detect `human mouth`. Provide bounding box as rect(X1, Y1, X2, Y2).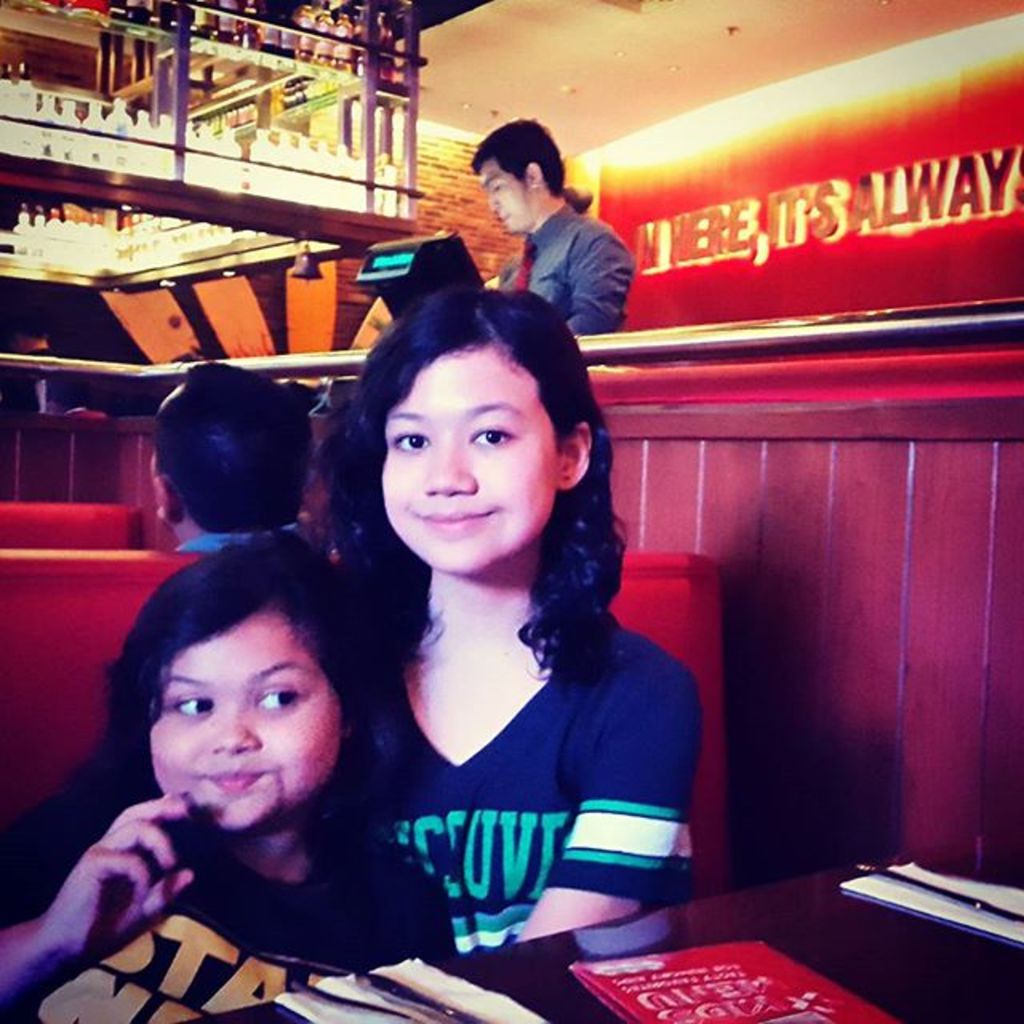
rect(411, 509, 494, 538).
